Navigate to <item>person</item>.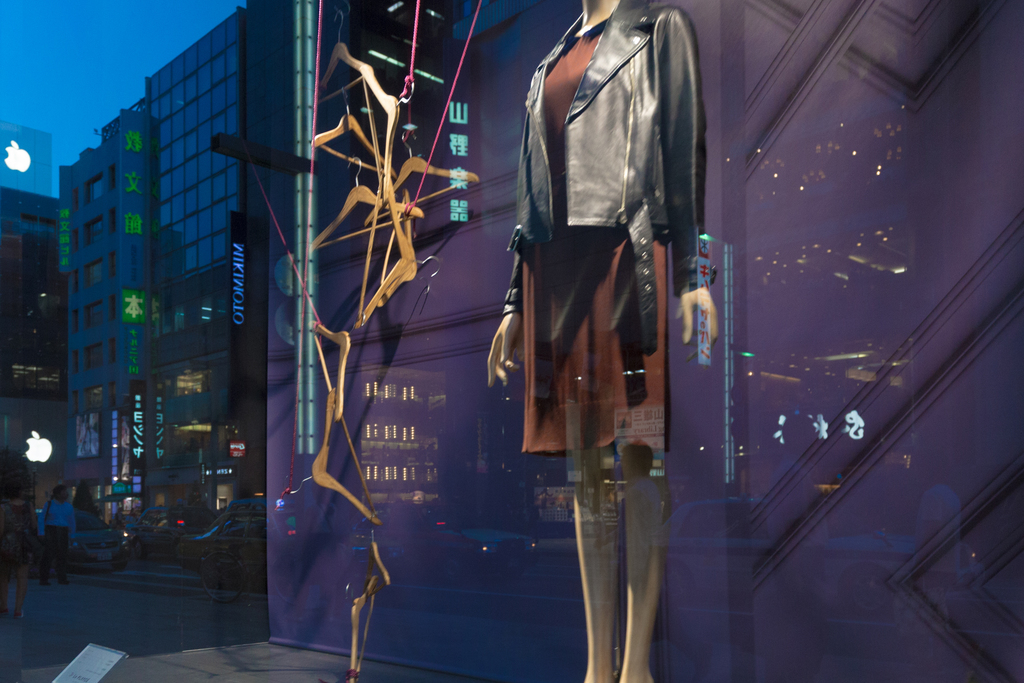
Navigation target: BBox(505, 0, 707, 591).
